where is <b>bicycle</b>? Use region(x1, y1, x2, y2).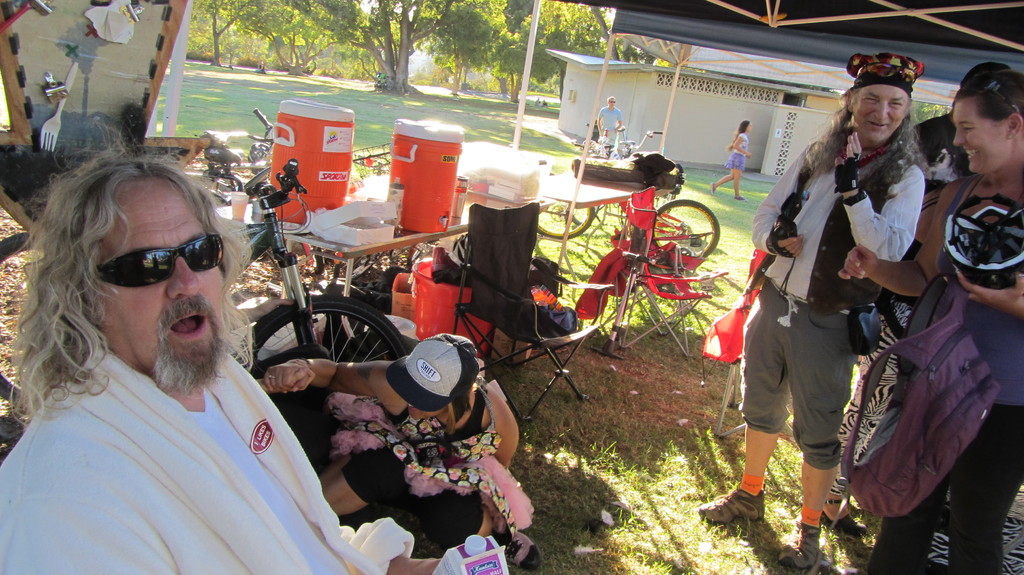
region(583, 125, 663, 175).
